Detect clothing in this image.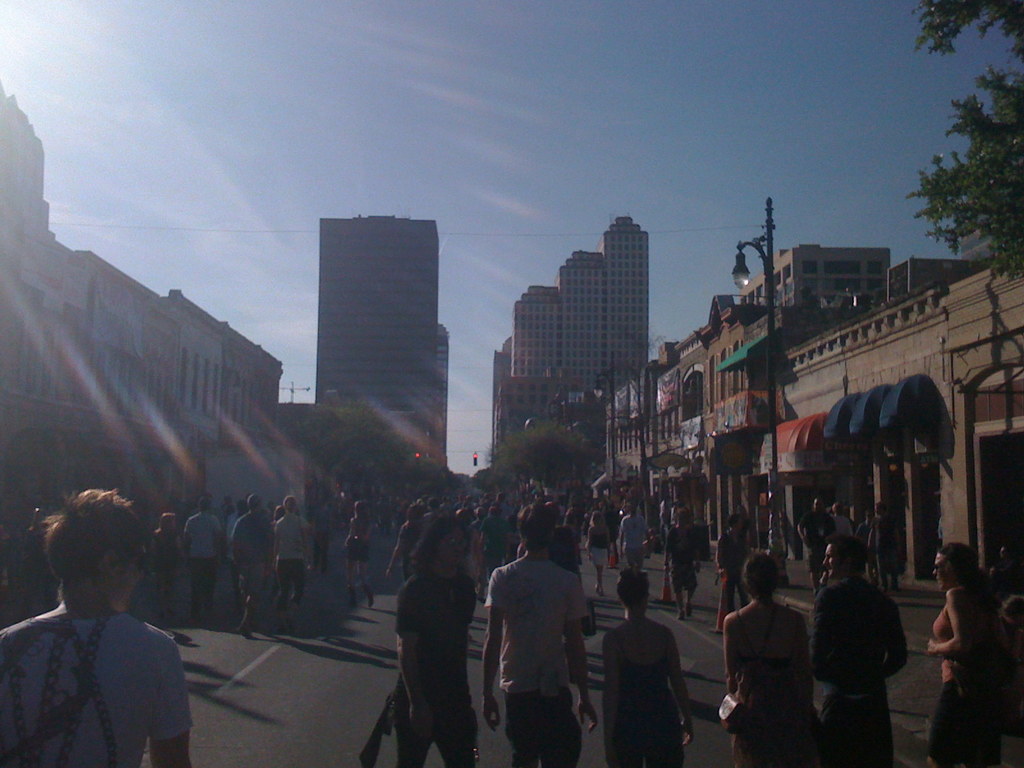
Detection: (x1=718, y1=529, x2=749, y2=613).
